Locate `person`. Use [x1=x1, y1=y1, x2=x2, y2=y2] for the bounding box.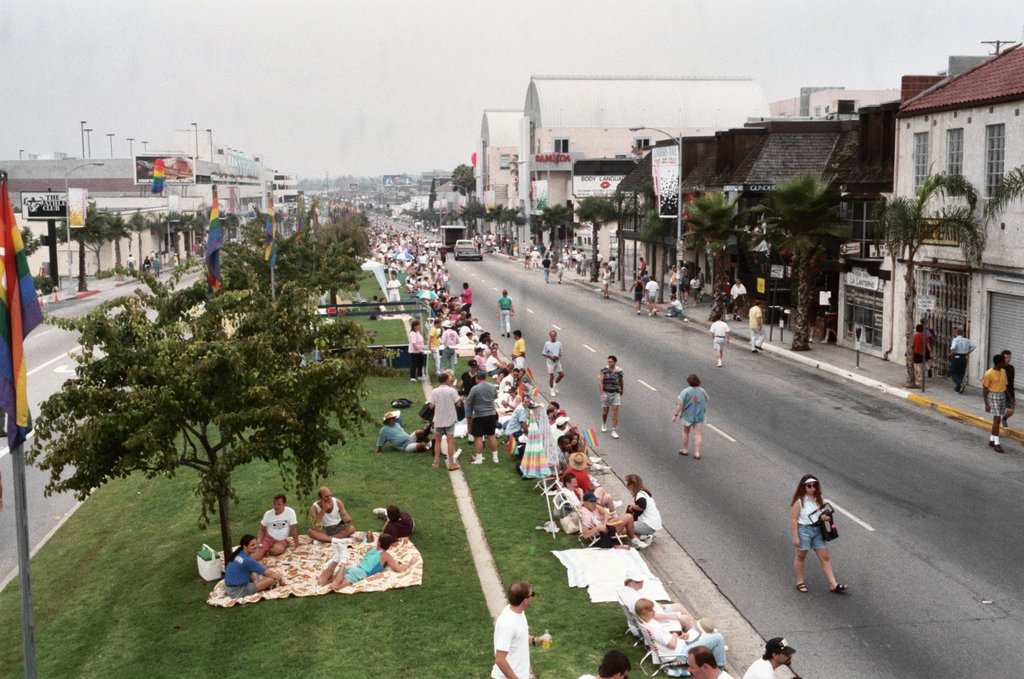
[x1=219, y1=532, x2=279, y2=597].
